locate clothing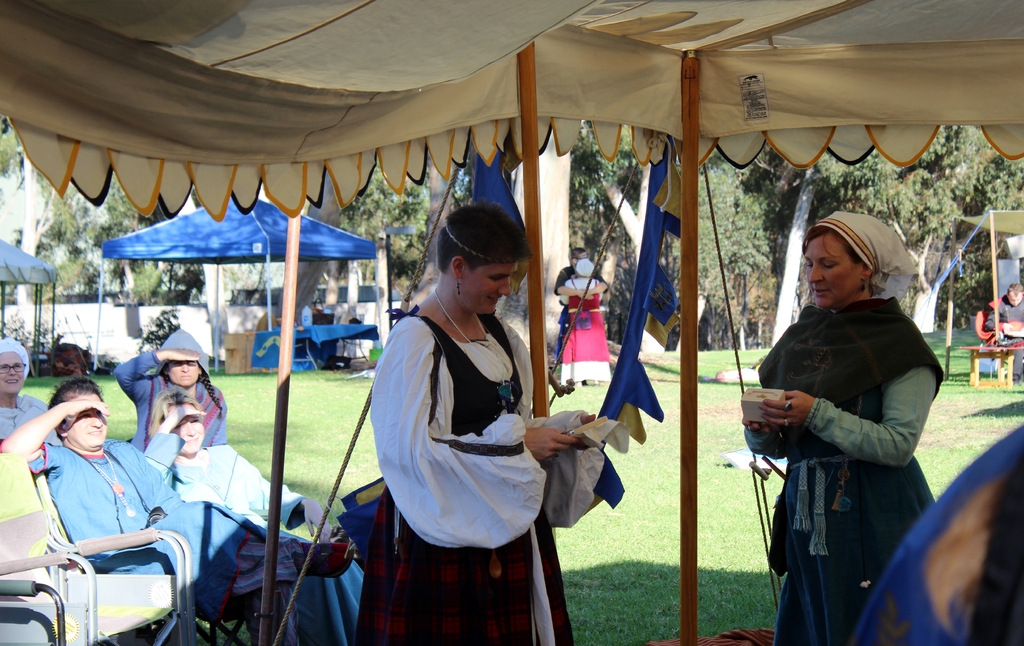
836 425 1023 645
